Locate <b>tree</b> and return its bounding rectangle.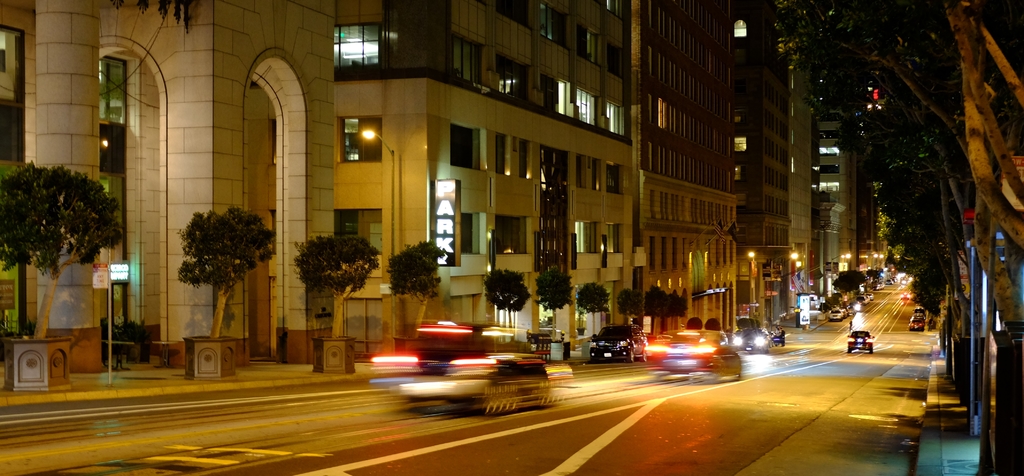
[x1=480, y1=265, x2=535, y2=334].
